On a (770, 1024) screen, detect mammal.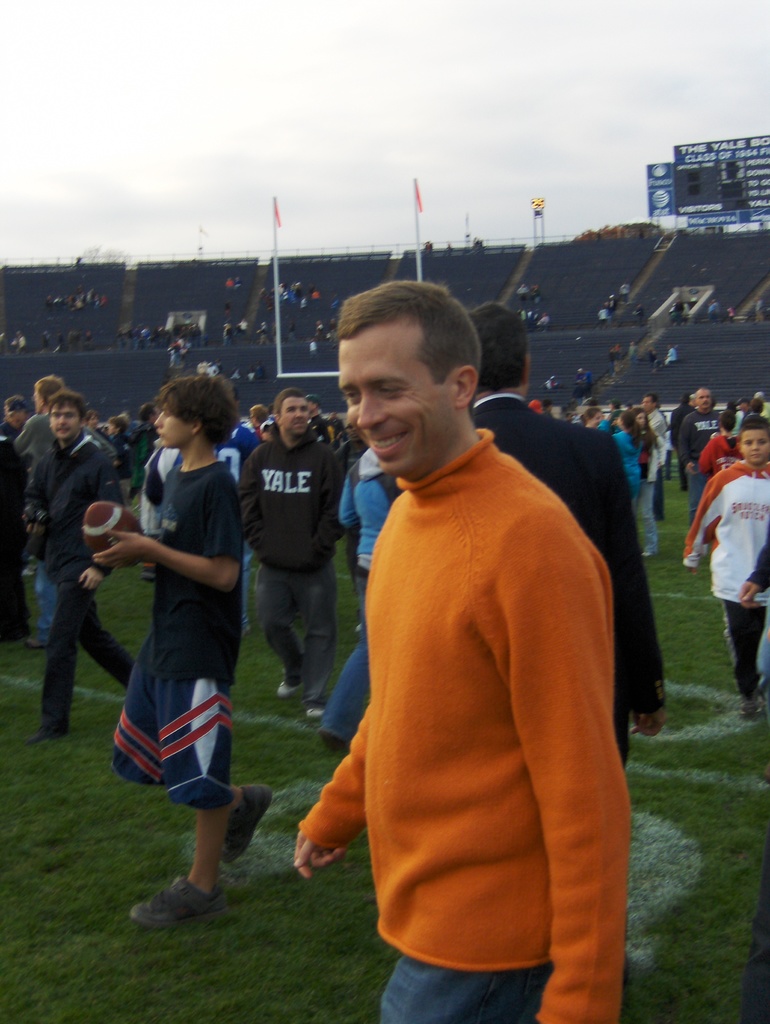
[left=677, top=384, right=729, bottom=528].
